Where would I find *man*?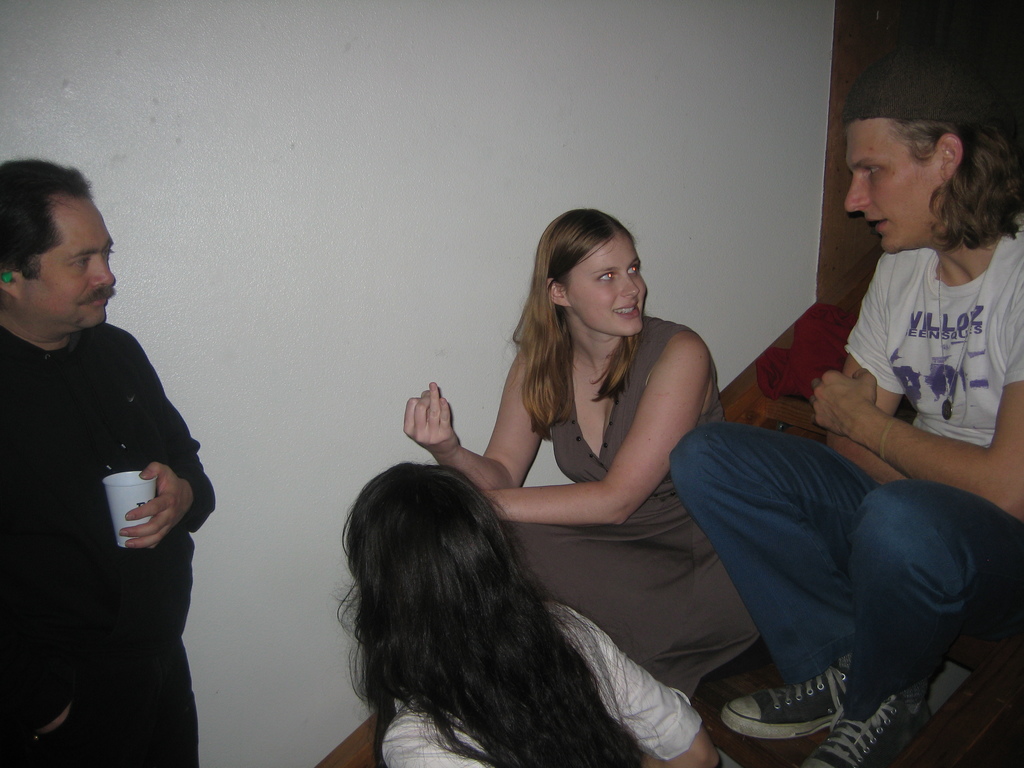
At [left=668, top=45, right=1023, bottom=767].
